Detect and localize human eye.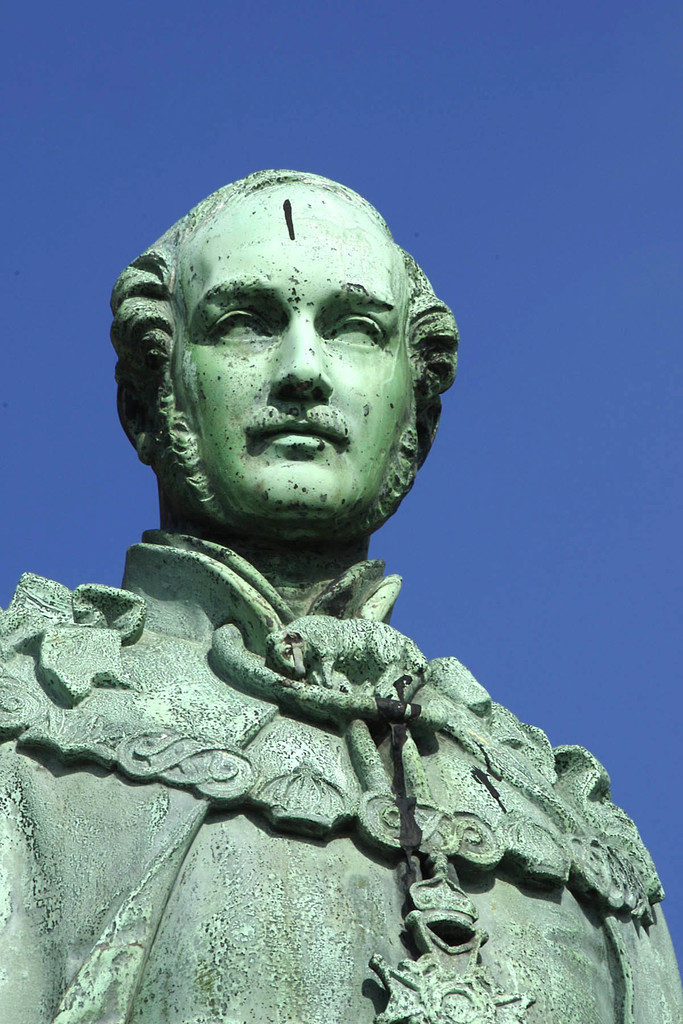
Localized at (left=317, top=310, right=386, bottom=350).
